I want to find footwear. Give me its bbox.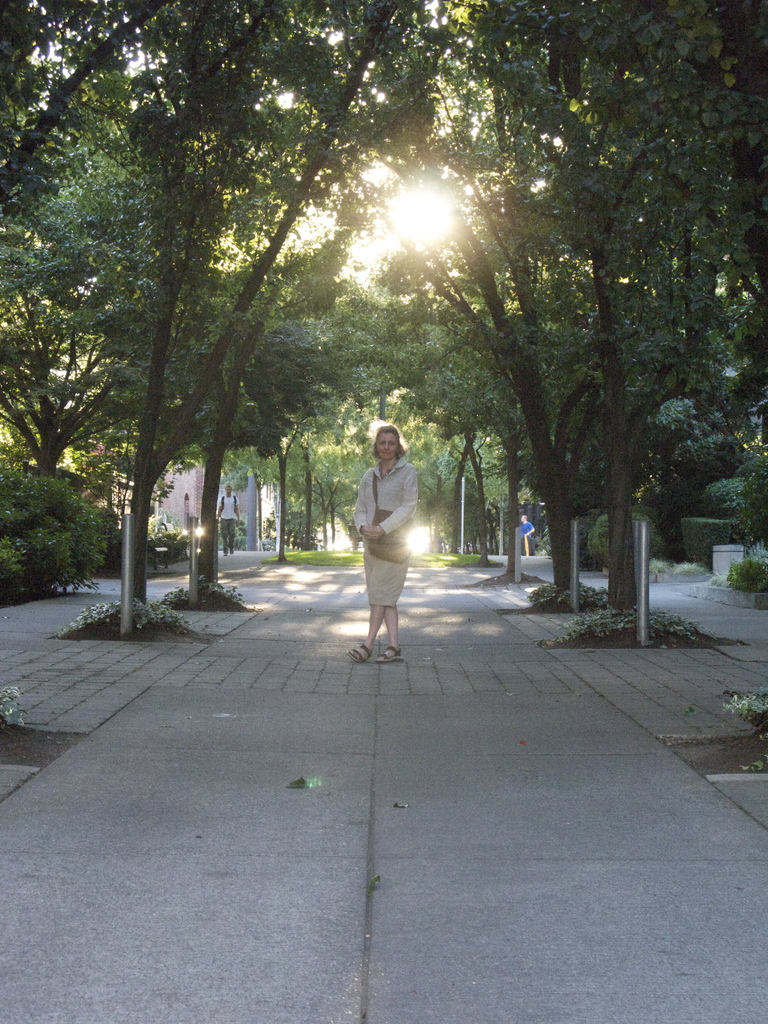
x1=344 y1=636 x2=374 y2=662.
